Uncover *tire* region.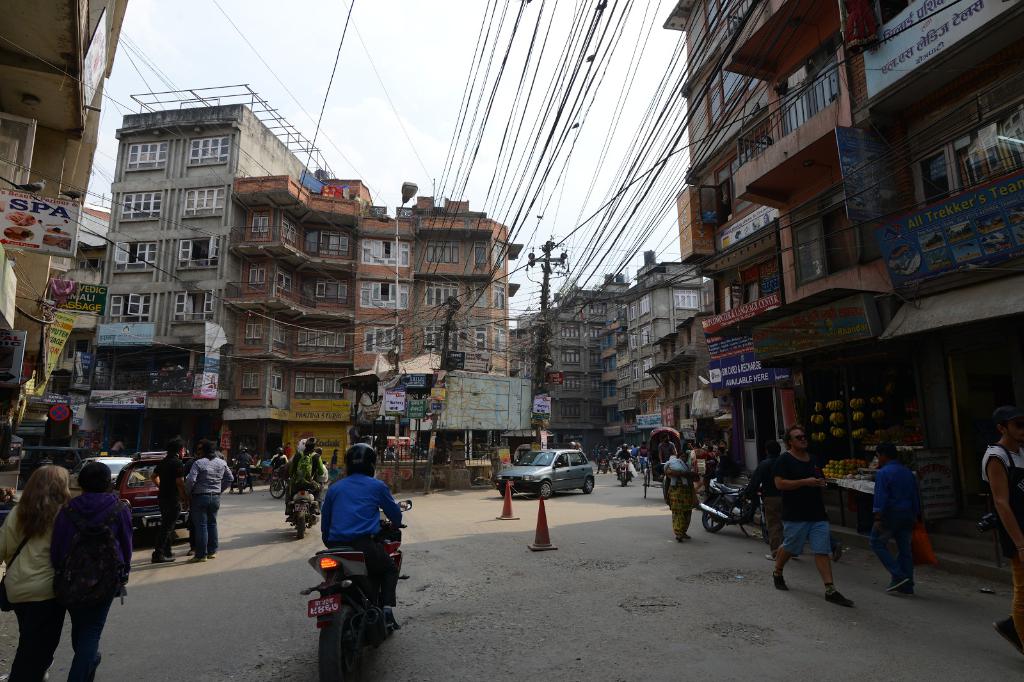
Uncovered: x1=761 y1=514 x2=772 y2=544.
